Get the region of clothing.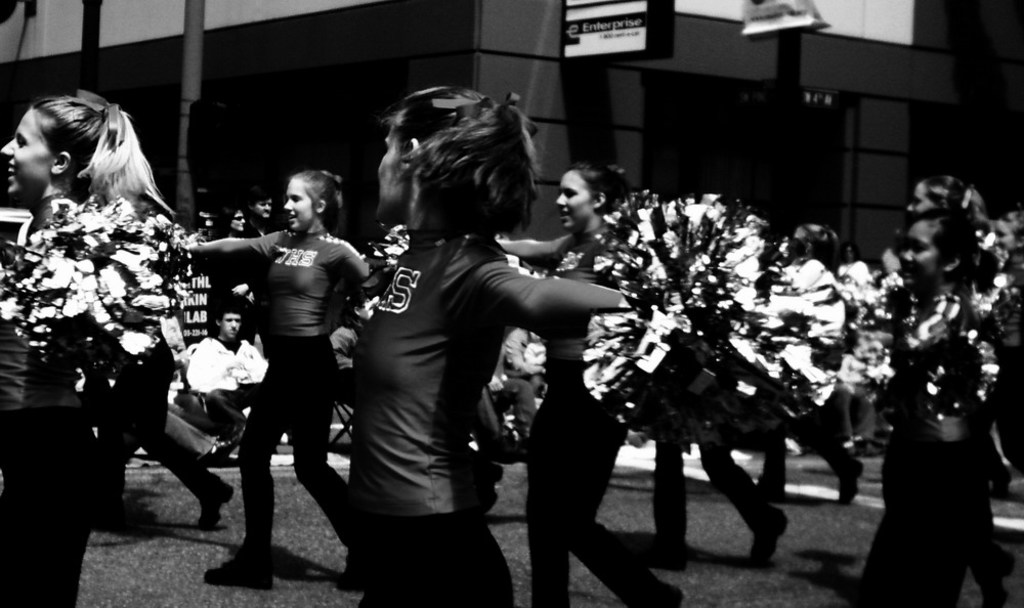
box=[650, 242, 791, 556].
